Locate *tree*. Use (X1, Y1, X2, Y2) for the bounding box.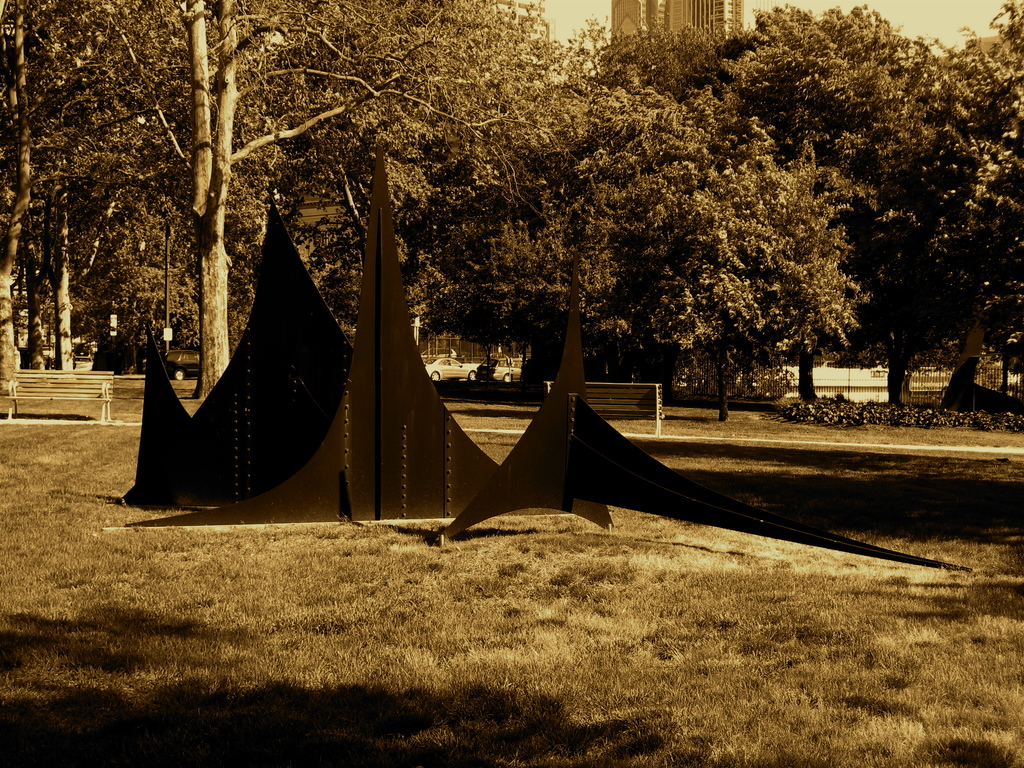
(595, 19, 730, 93).
